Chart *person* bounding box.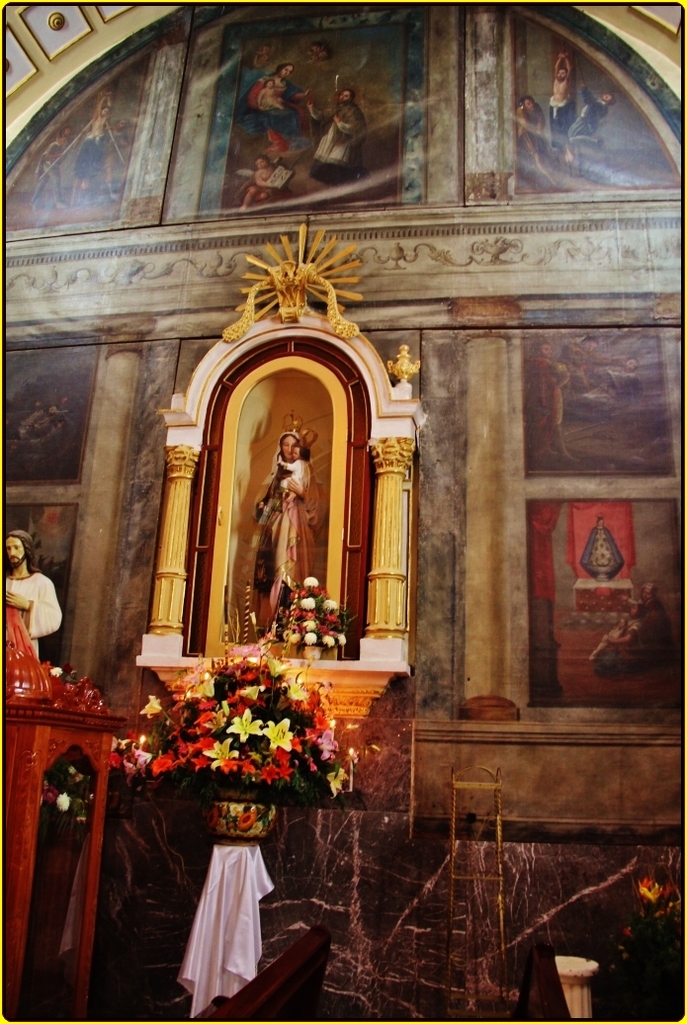
Charted: 251,427,309,640.
